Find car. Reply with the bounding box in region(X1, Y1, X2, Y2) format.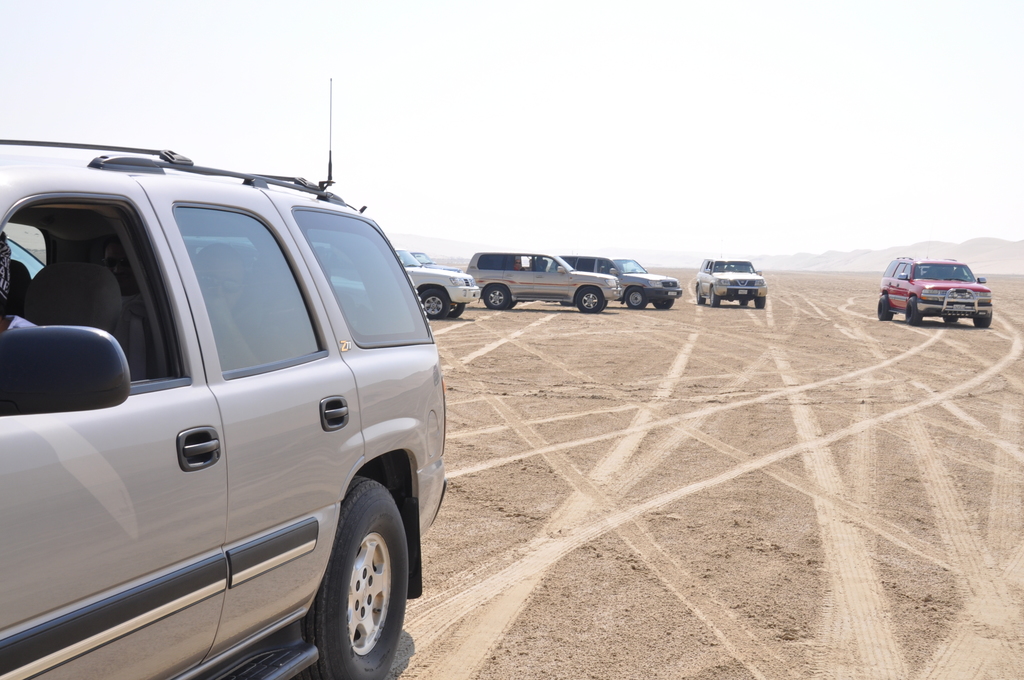
region(694, 255, 773, 311).
